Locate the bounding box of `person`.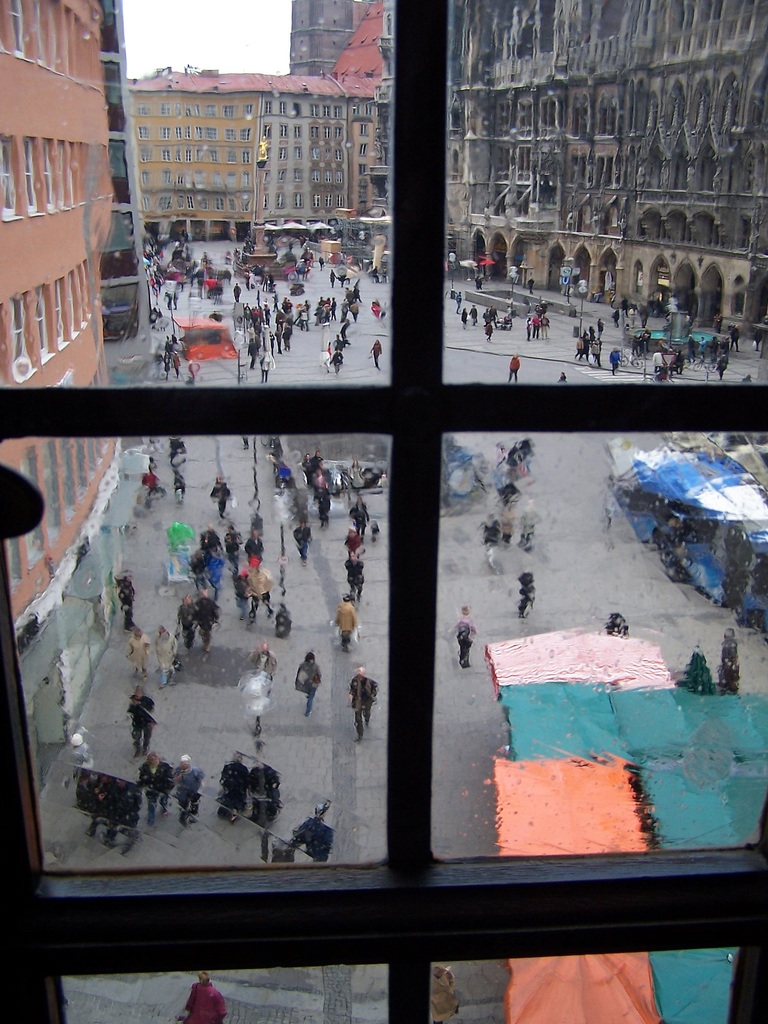
Bounding box: left=135, top=755, right=175, bottom=828.
